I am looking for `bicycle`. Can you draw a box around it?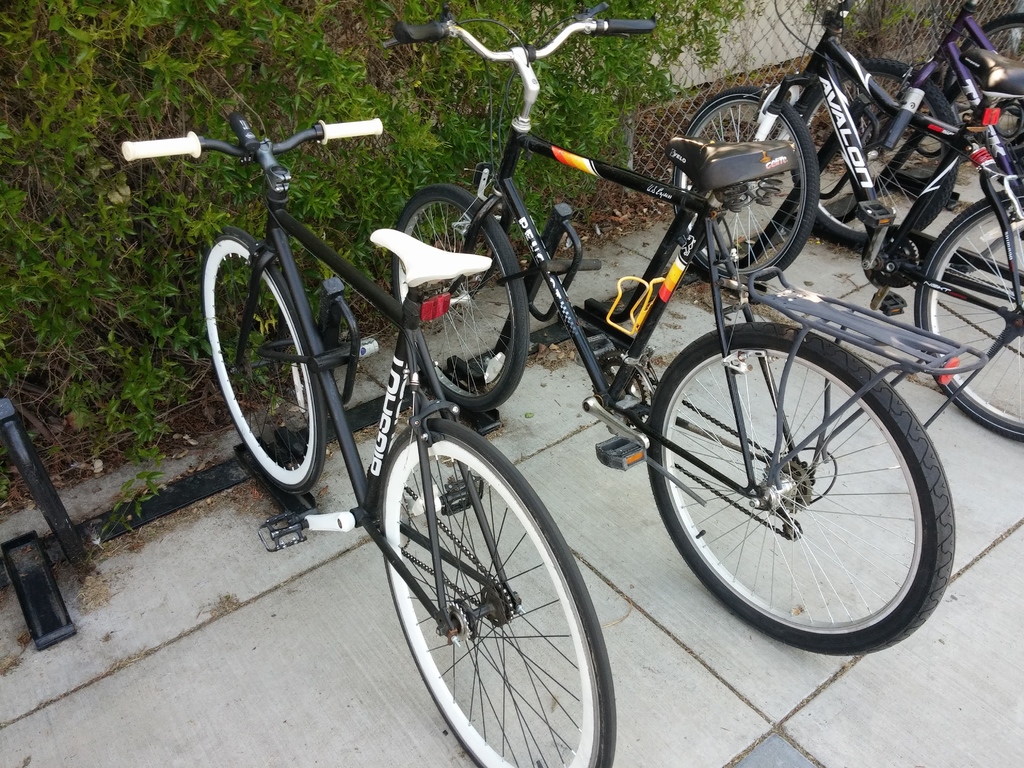
Sure, the bounding box is <bbox>942, 13, 1023, 163</bbox>.
